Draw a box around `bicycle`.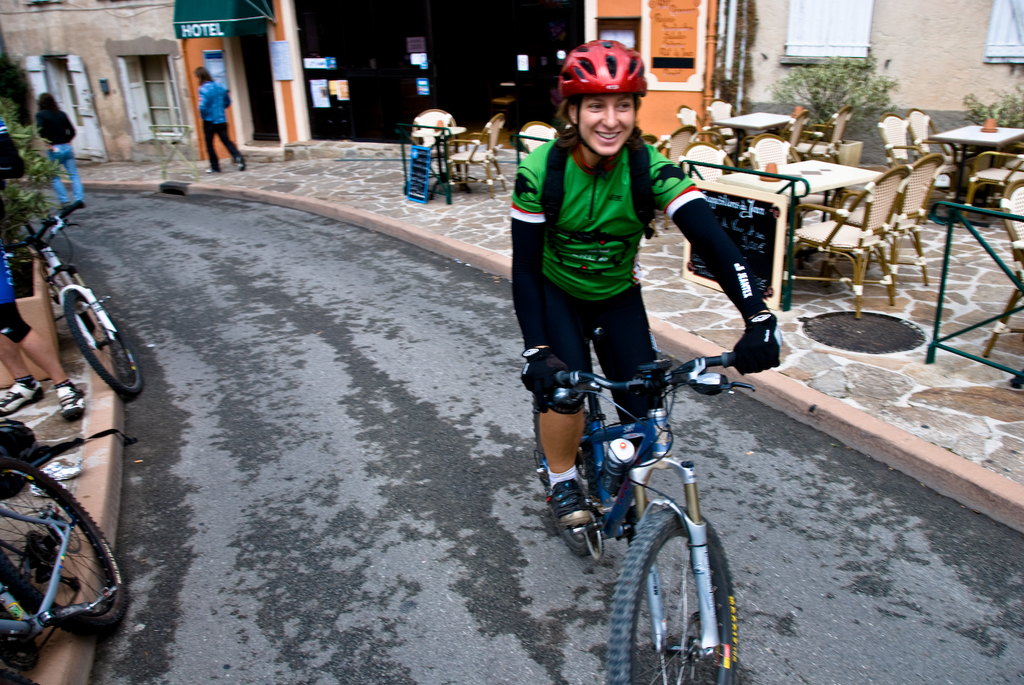
(left=0, top=426, right=126, bottom=684).
